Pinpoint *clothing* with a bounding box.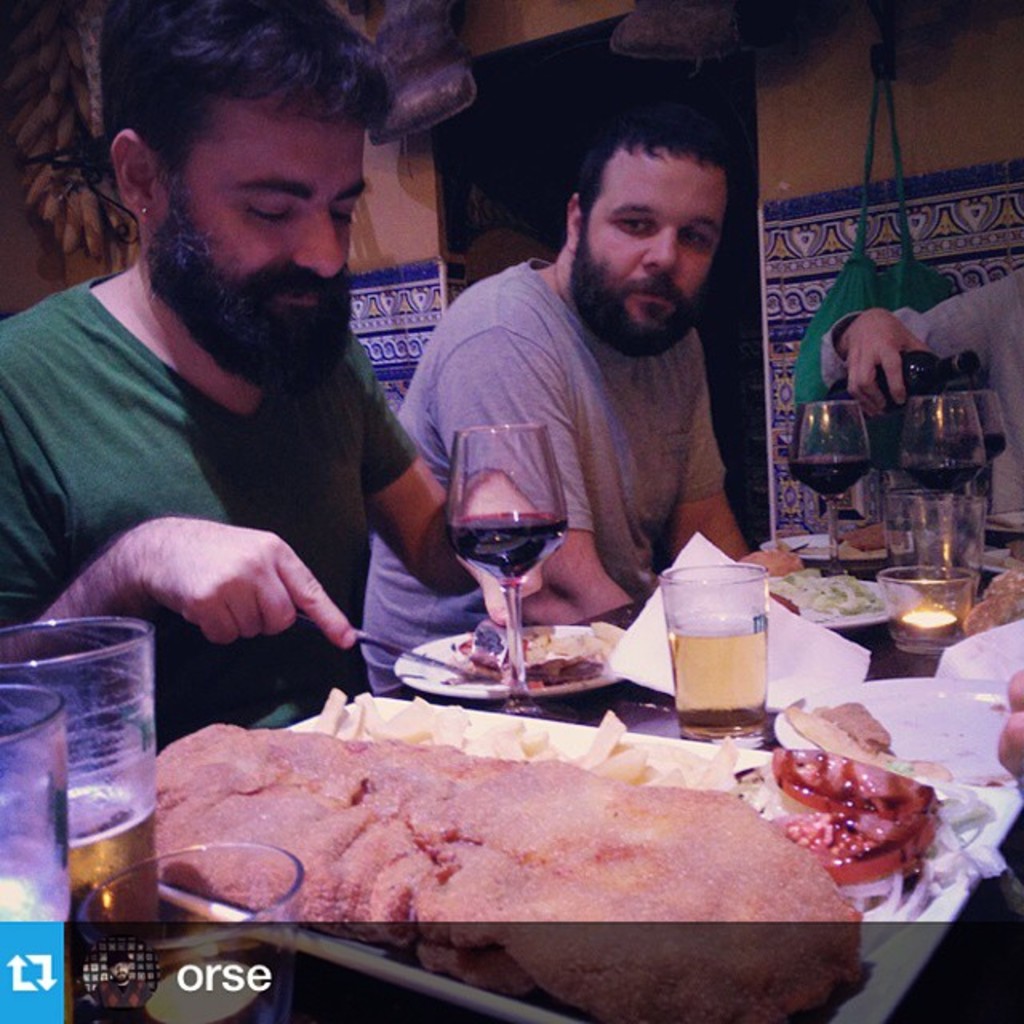
0/270/424/754.
